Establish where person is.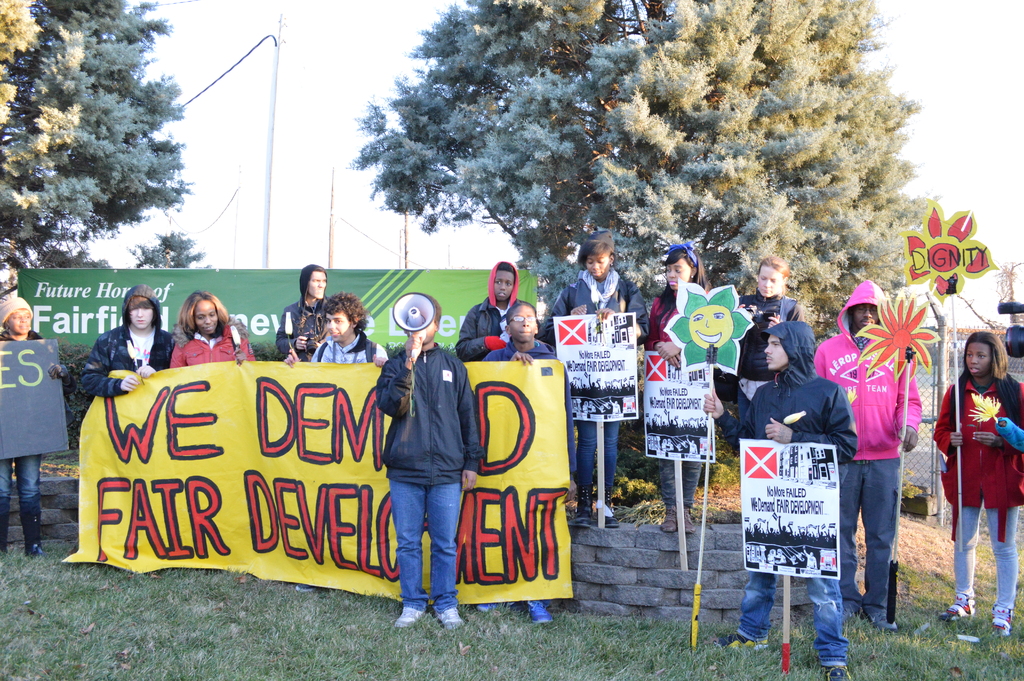
Established at <region>452, 253, 527, 364</region>.
